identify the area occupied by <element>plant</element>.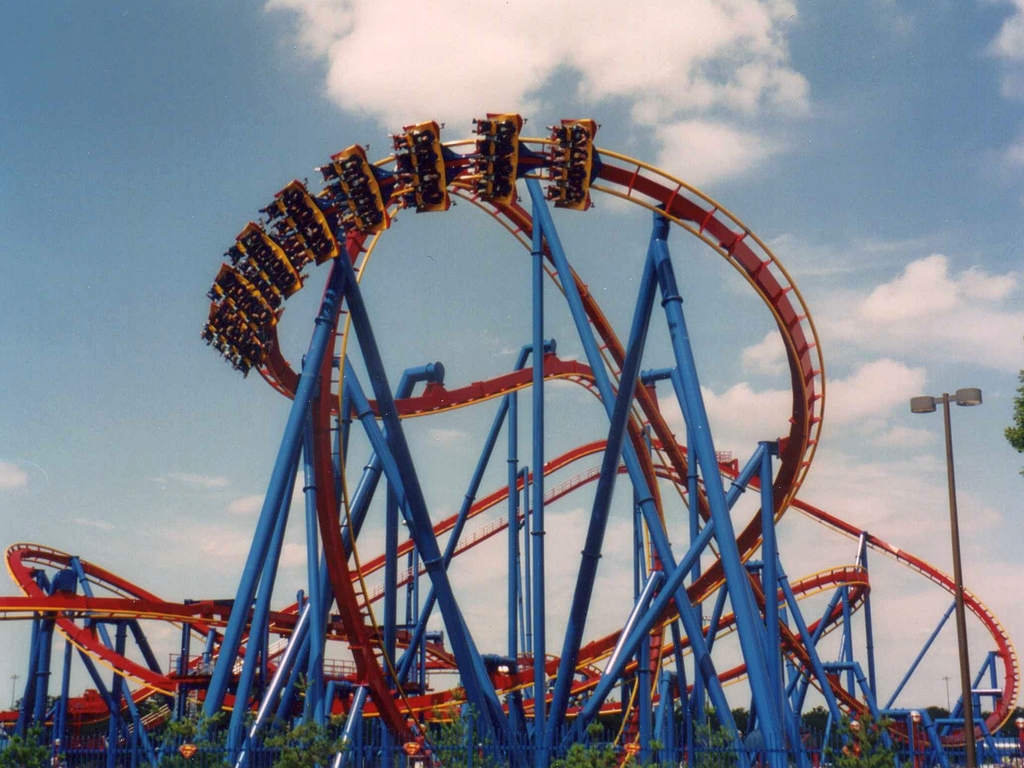
Area: x1=1001 y1=357 x2=1023 y2=484.
